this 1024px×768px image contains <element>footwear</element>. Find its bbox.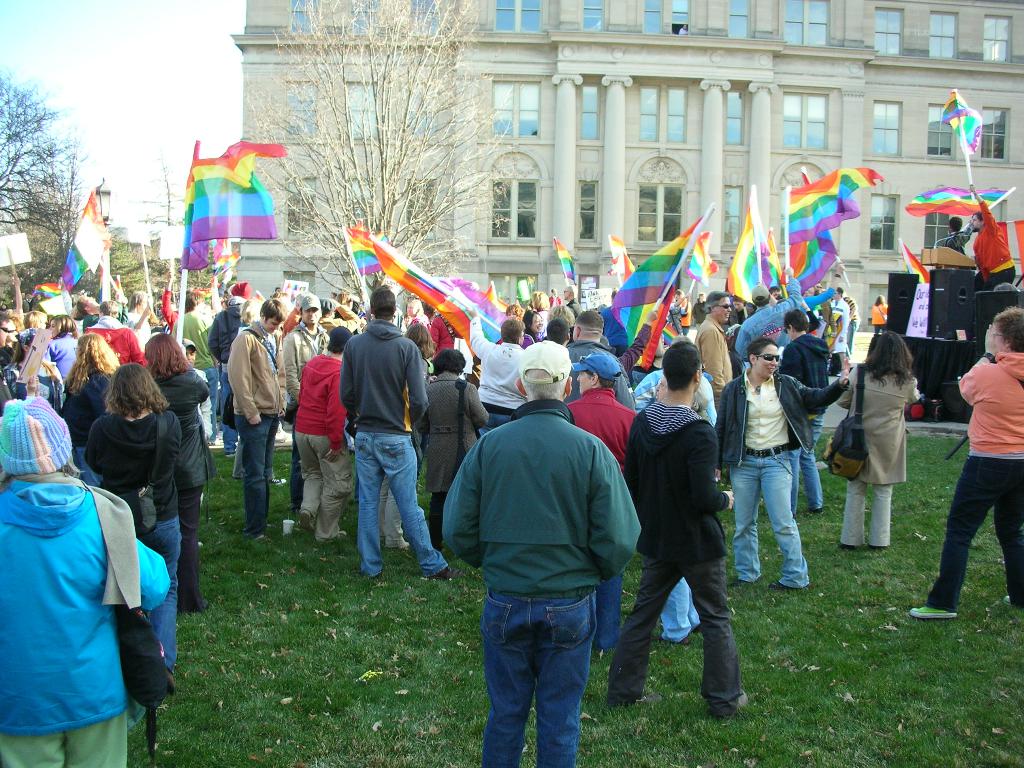
region(431, 564, 465, 579).
